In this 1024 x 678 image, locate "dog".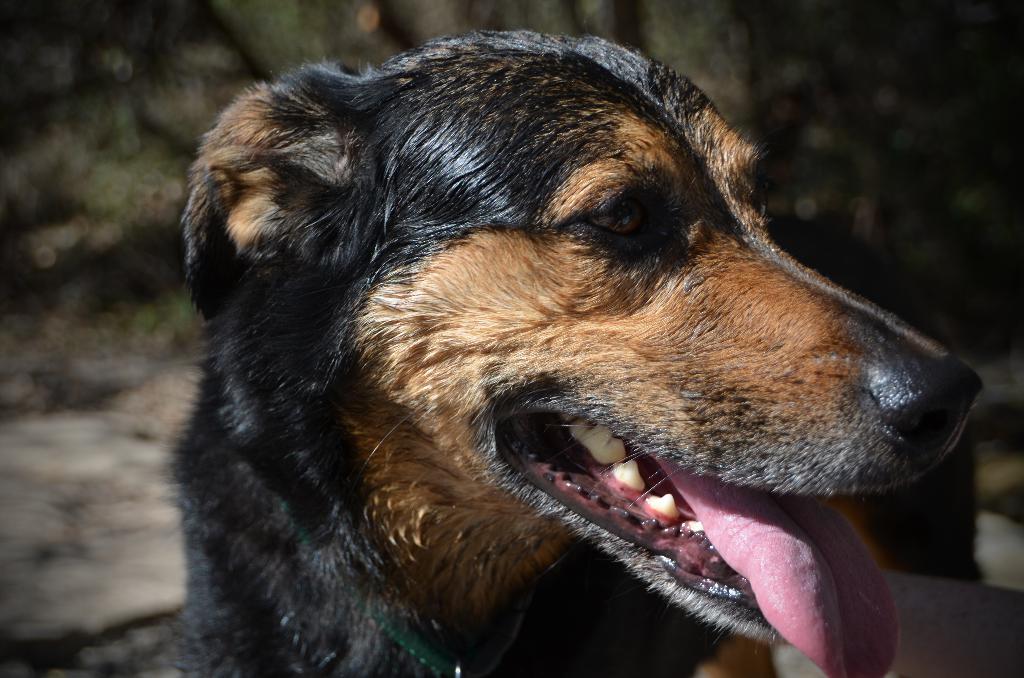
Bounding box: locate(147, 33, 984, 677).
